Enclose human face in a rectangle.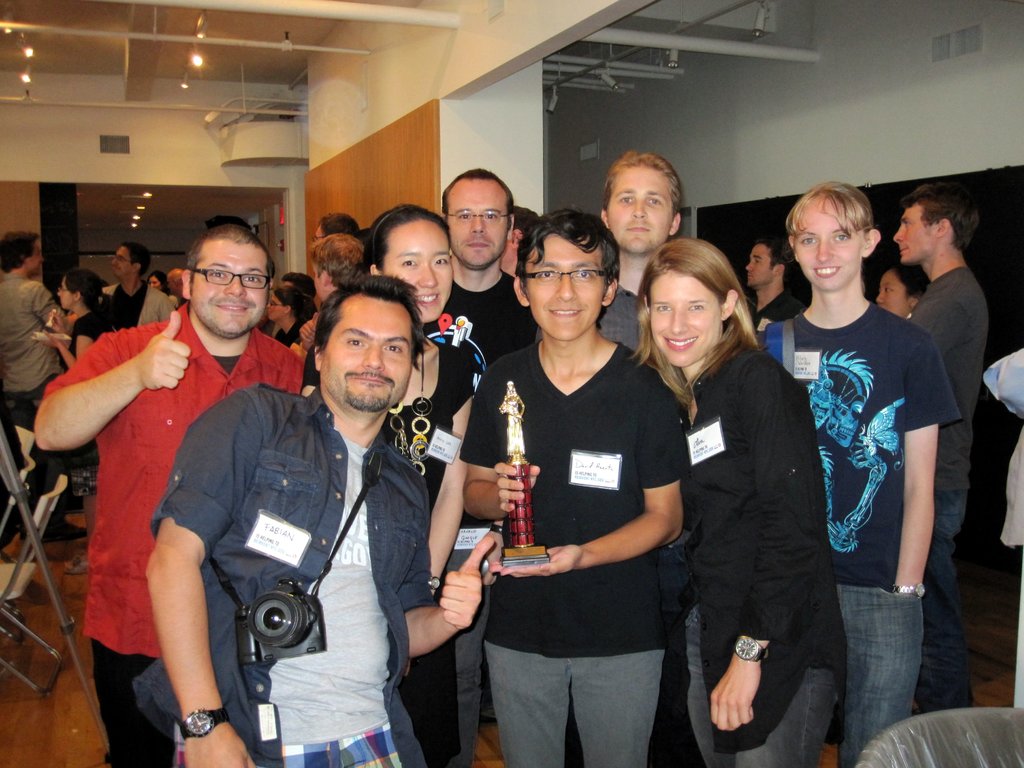
detection(191, 243, 268, 342).
